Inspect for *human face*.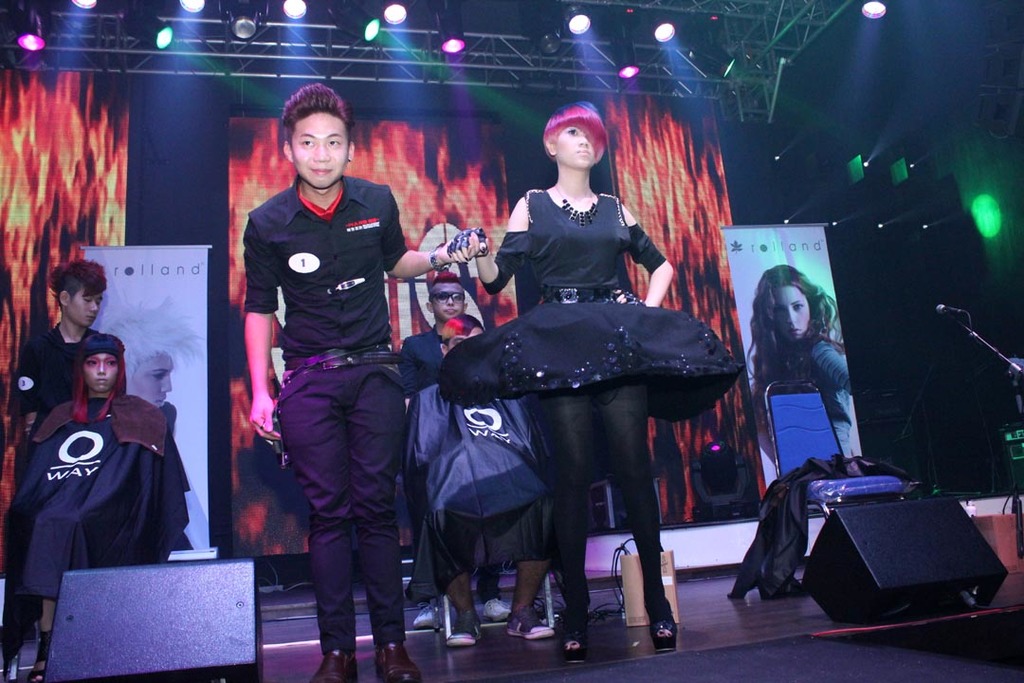
Inspection: bbox=[431, 286, 465, 318].
